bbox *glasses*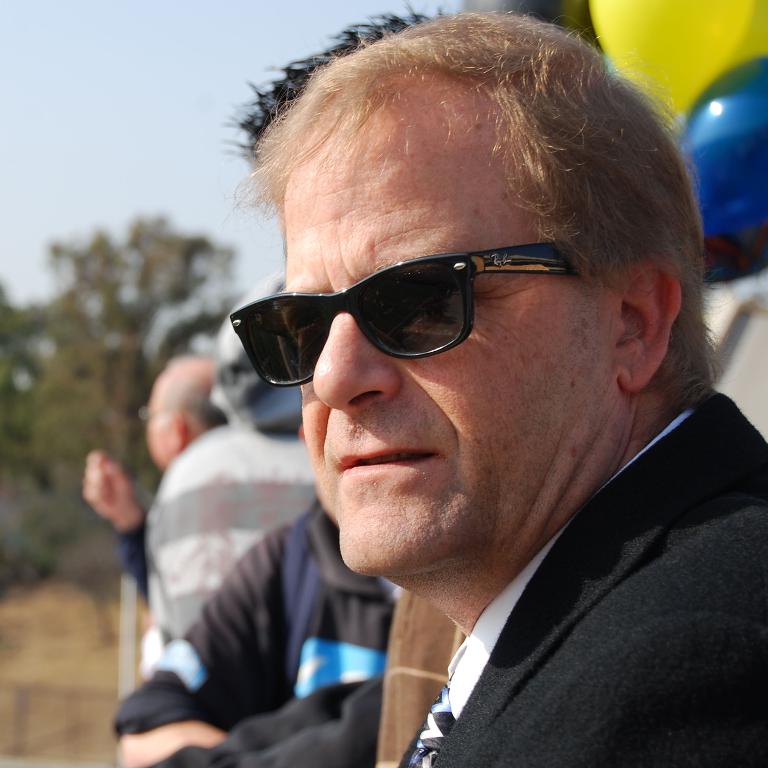
[left=231, top=235, right=593, bottom=376]
